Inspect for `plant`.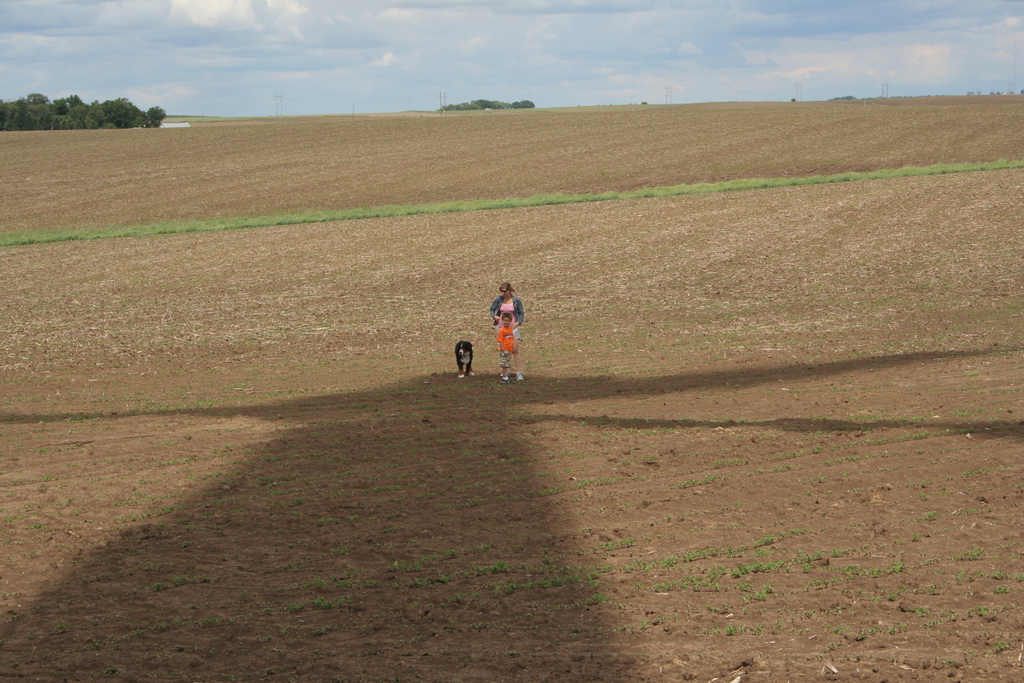
Inspection: x1=456, y1=590, x2=463, y2=599.
